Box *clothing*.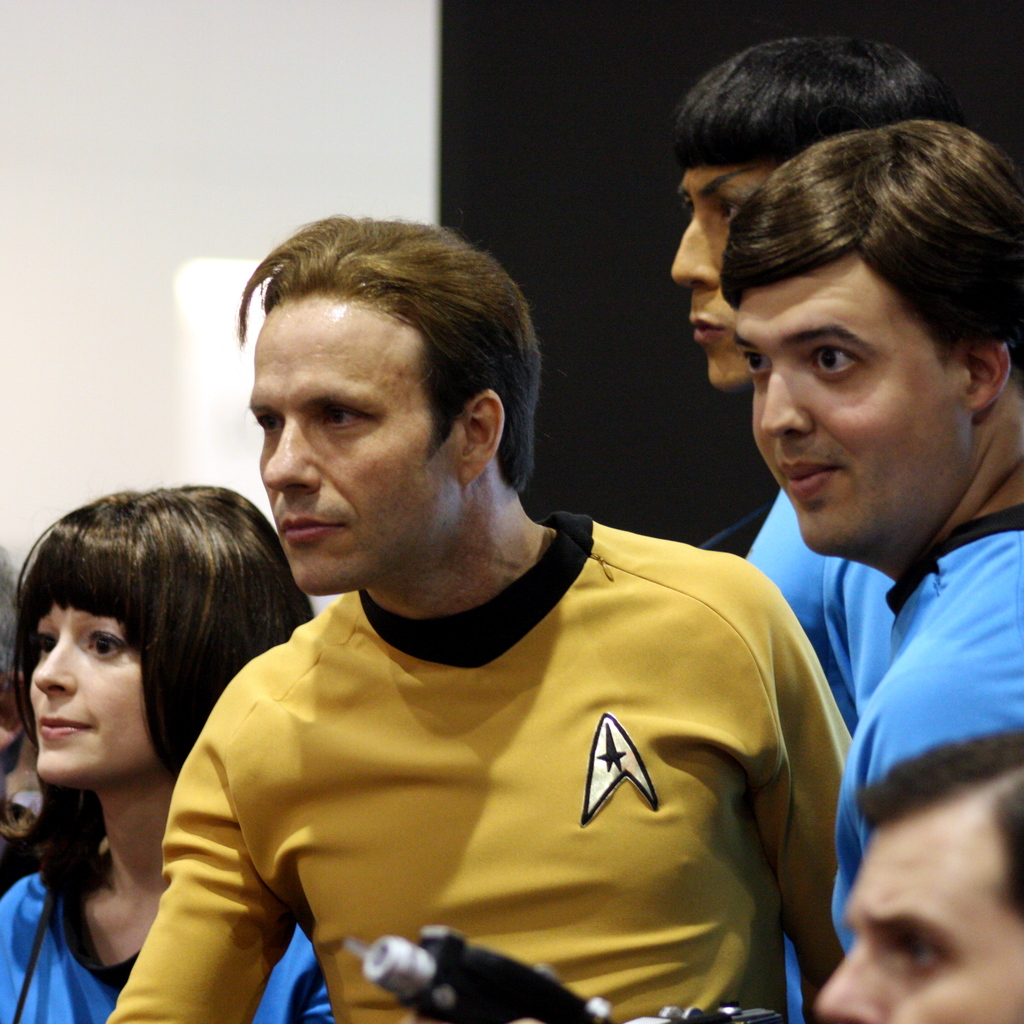
bbox=(145, 476, 835, 1009).
